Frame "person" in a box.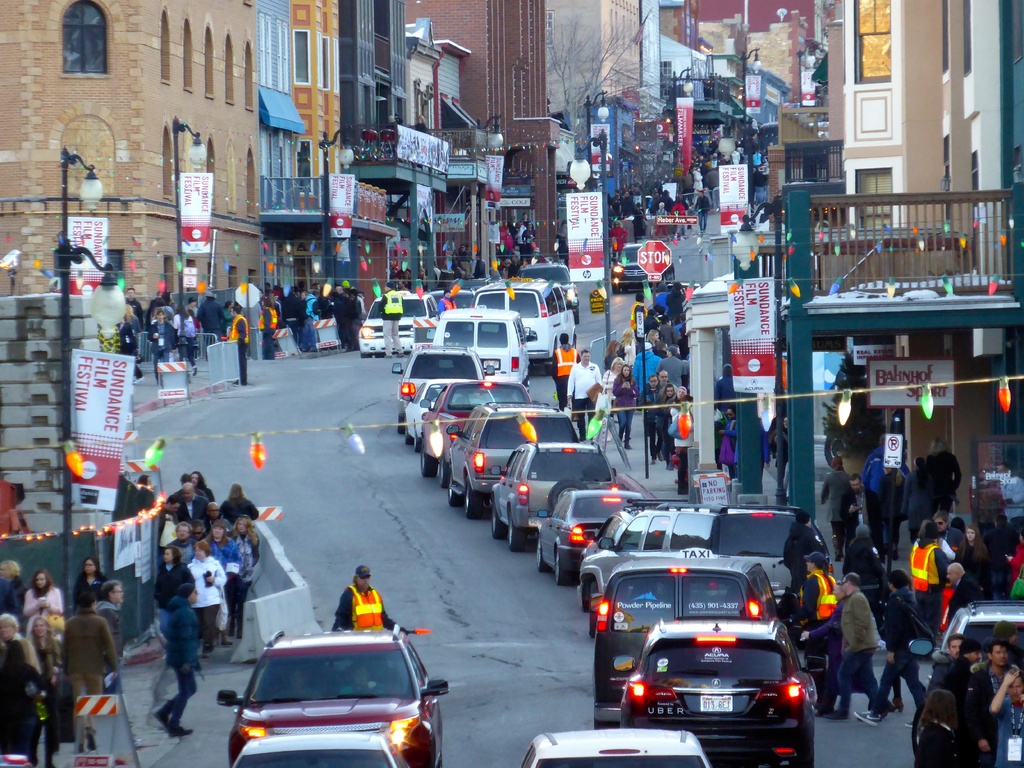
x1=145, y1=308, x2=173, y2=387.
